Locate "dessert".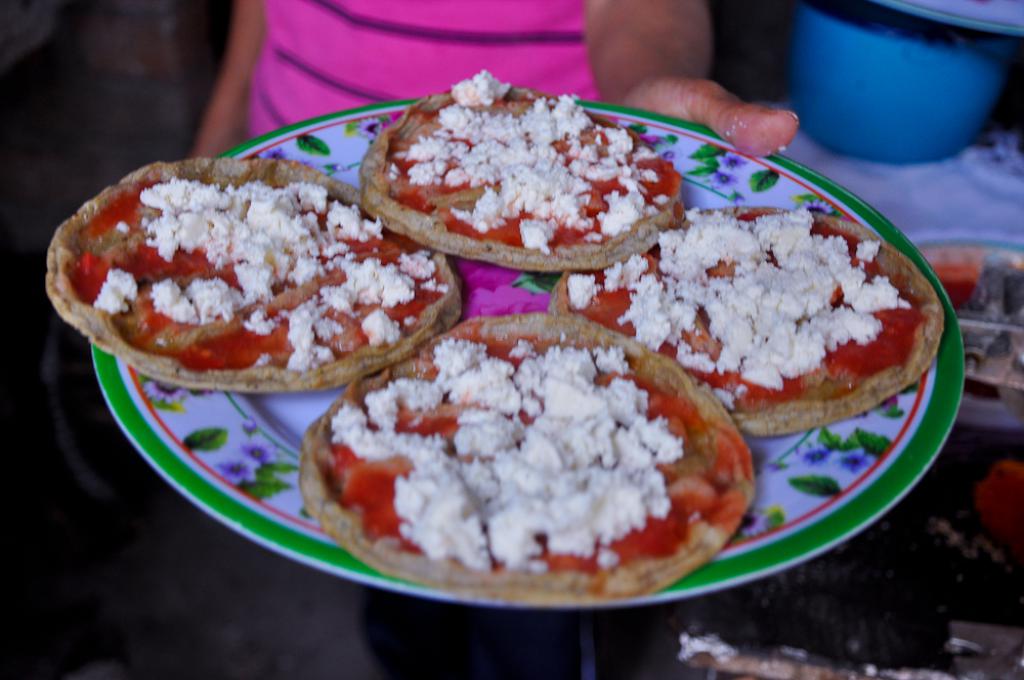
Bounding box: (x1=557, y1=204, x2=949, y2=433).
